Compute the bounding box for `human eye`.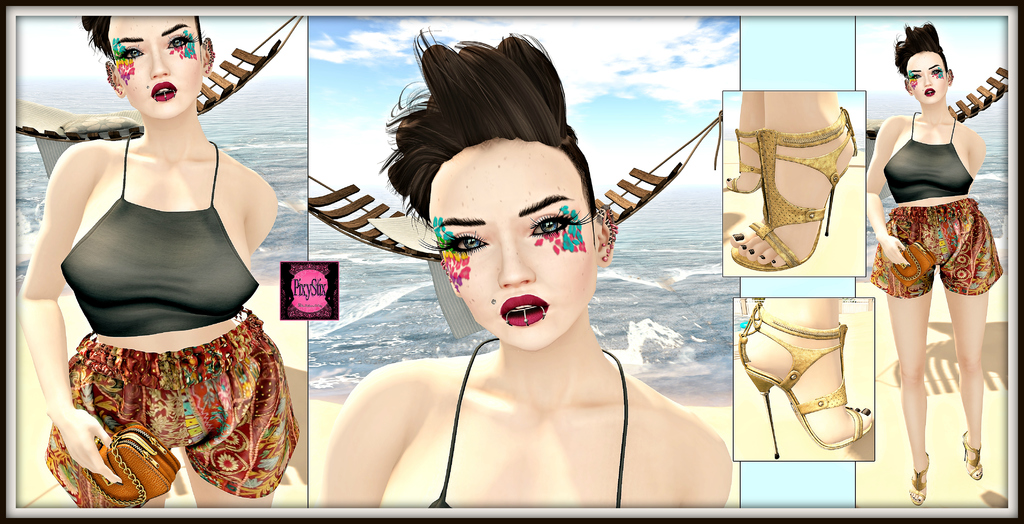
crop(108, 44, 148, 63).
